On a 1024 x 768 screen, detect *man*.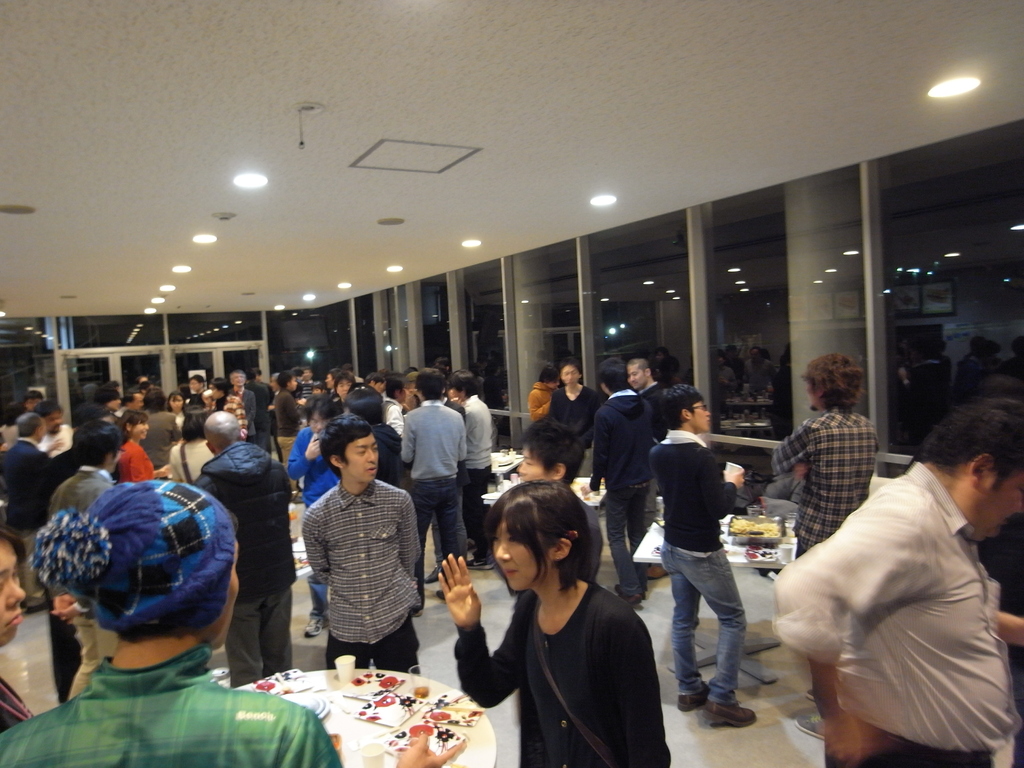
box(586, 358, 653, 605).
